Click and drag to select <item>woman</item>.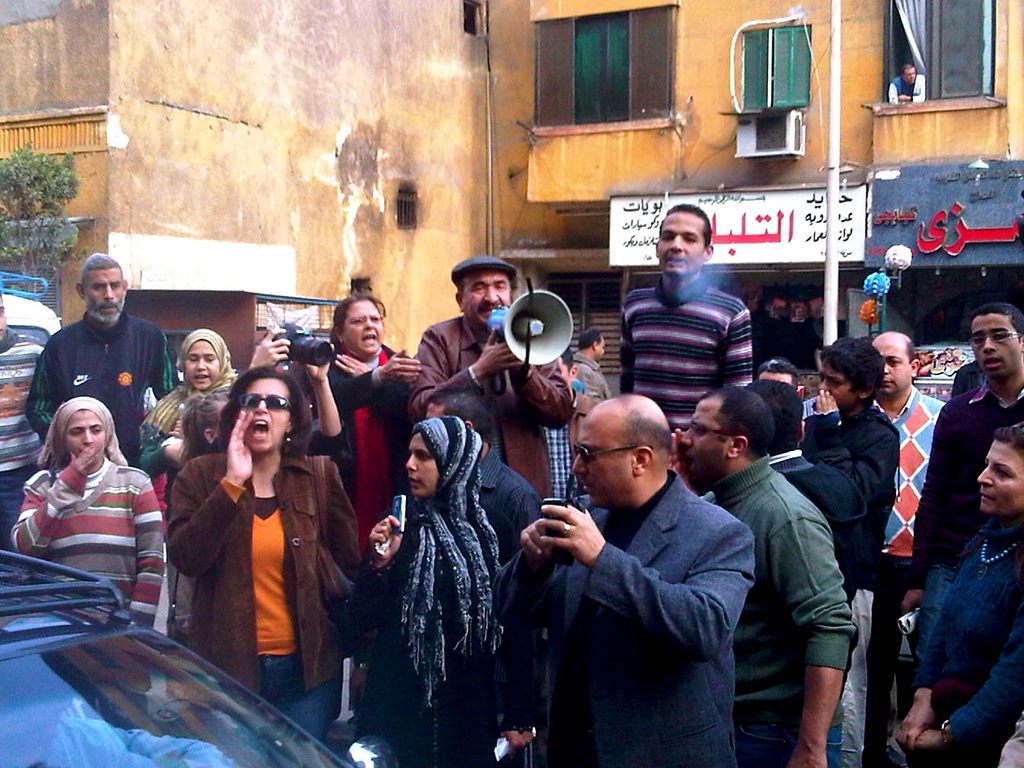
Selection: region(178, 320, 341, 469).
